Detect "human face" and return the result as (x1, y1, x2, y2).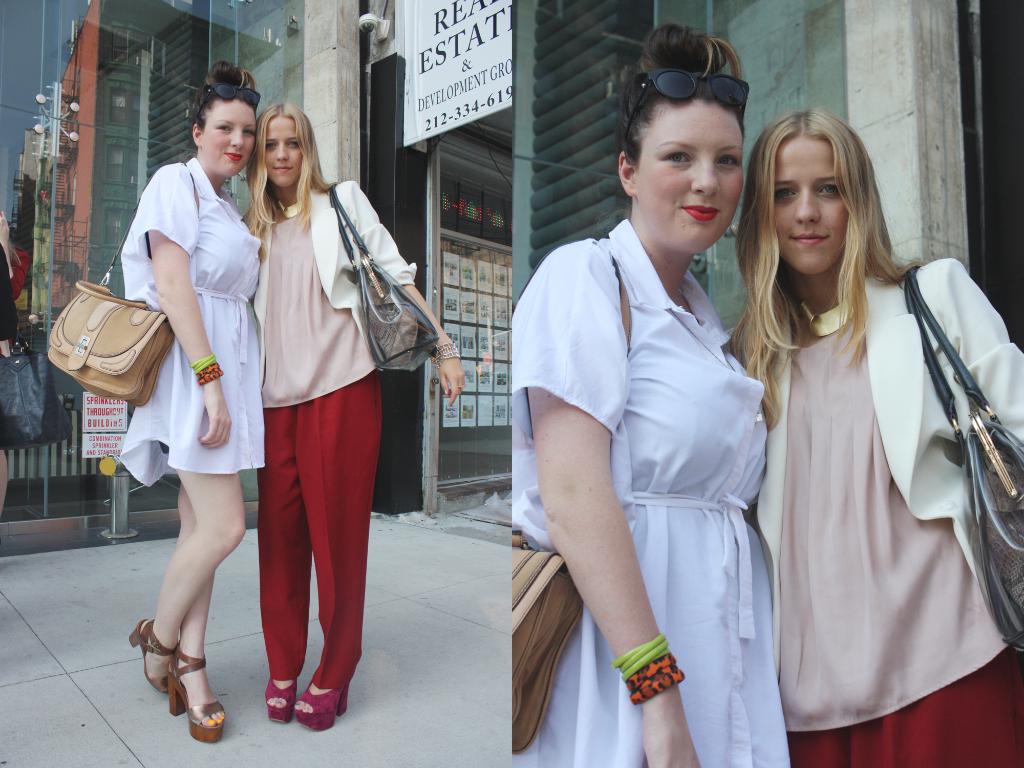
(202, 97, 257, 175).
